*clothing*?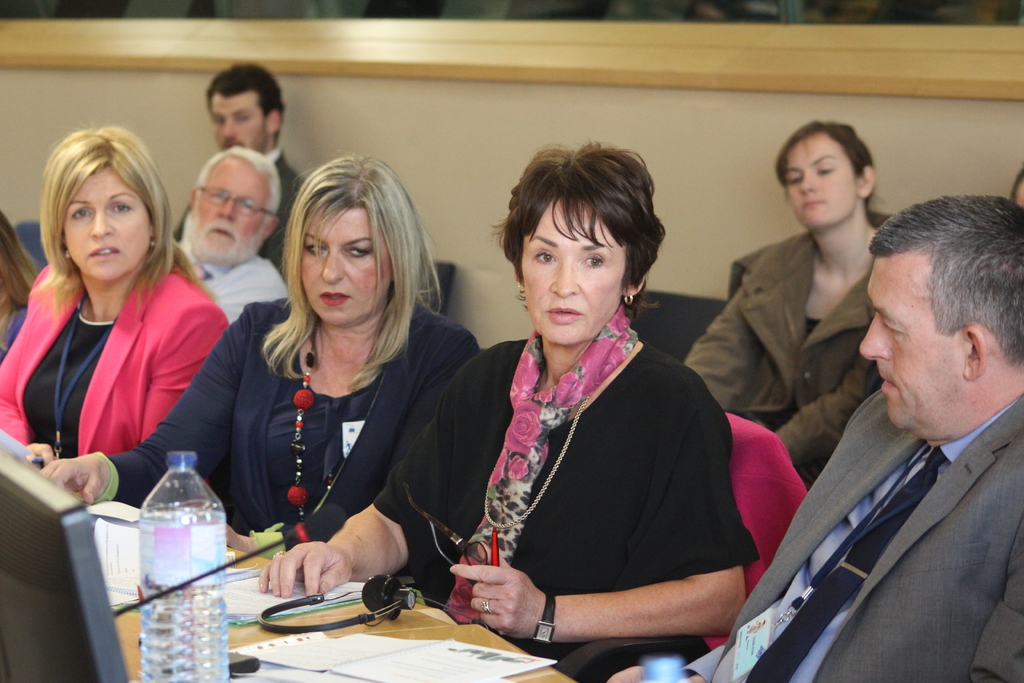
15/226/197/509
